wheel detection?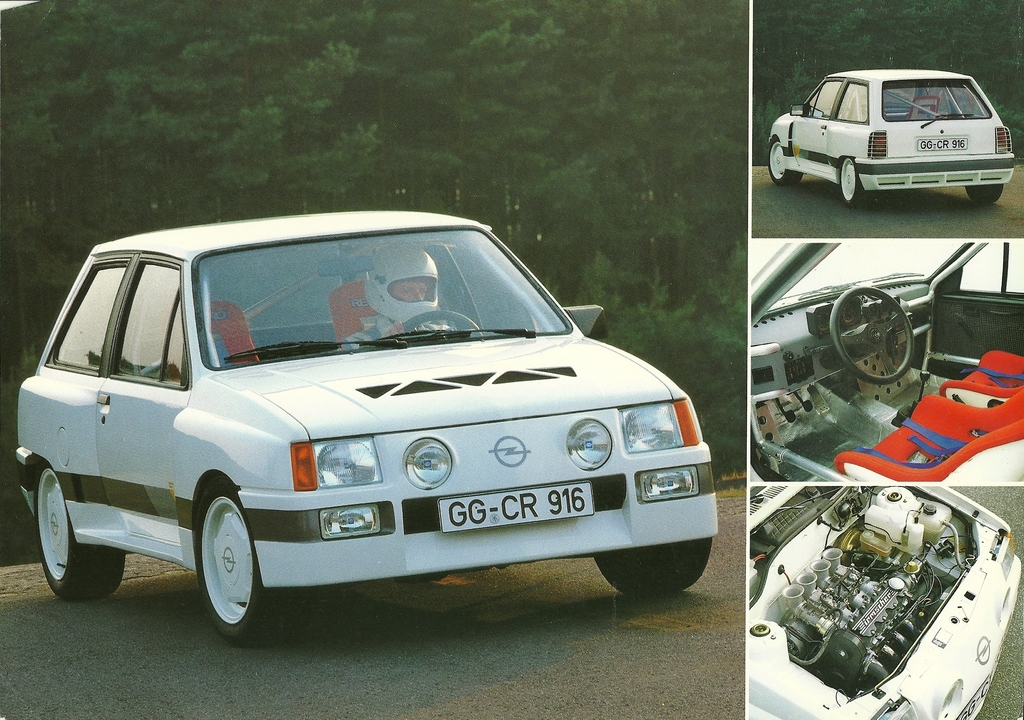
BBox(37, 460, 126, 599)
